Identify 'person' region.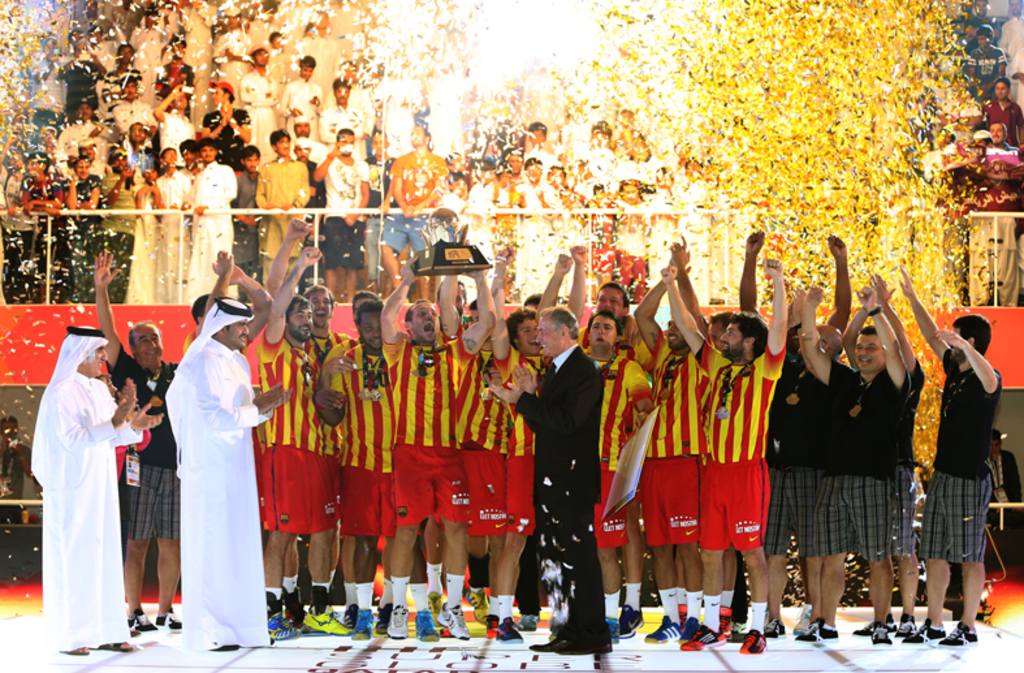
Region: (70,137,109,174).
